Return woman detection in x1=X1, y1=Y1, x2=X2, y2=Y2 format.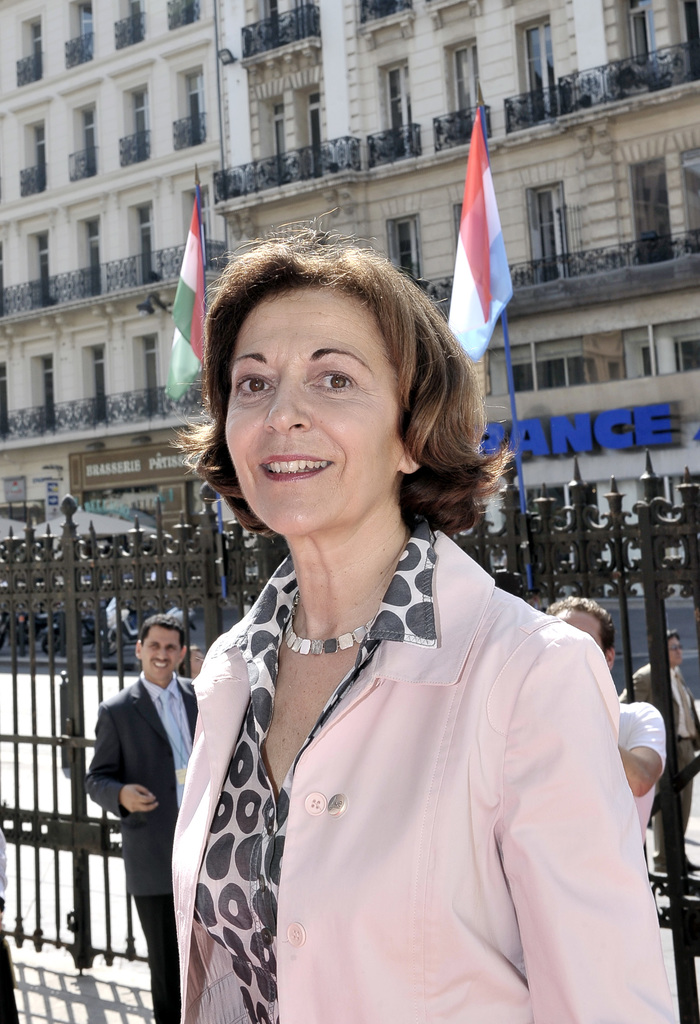
x1=144, y1=204, x2=682, y2=1023.
